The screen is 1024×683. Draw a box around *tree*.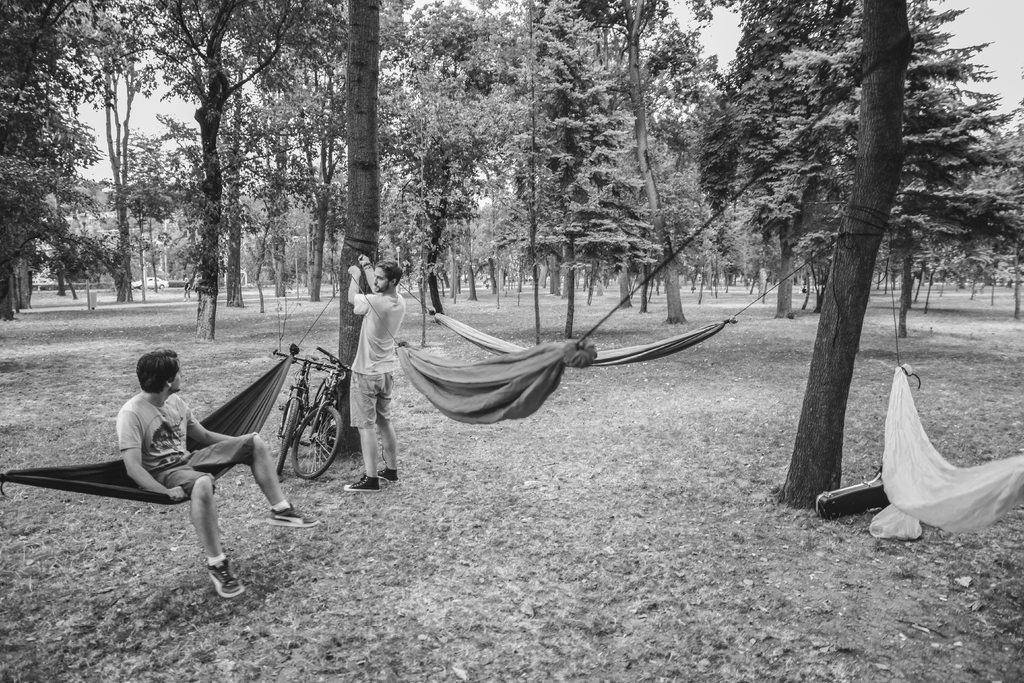
bbox=(685, 0, 899, 301).
